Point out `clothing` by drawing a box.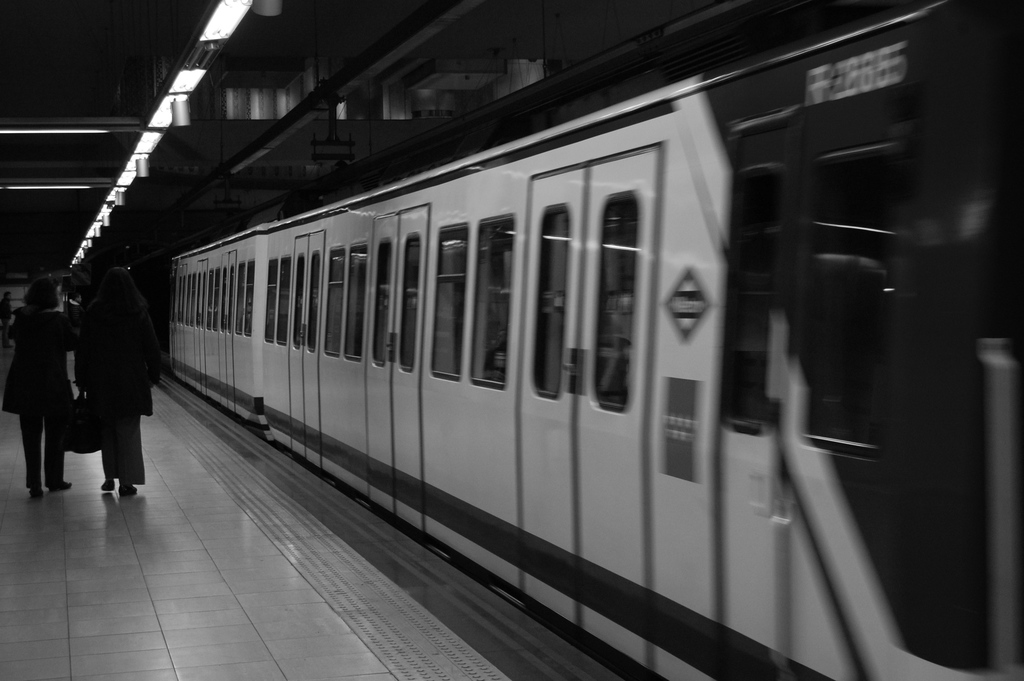
detection(81, 282, 163, 483).
